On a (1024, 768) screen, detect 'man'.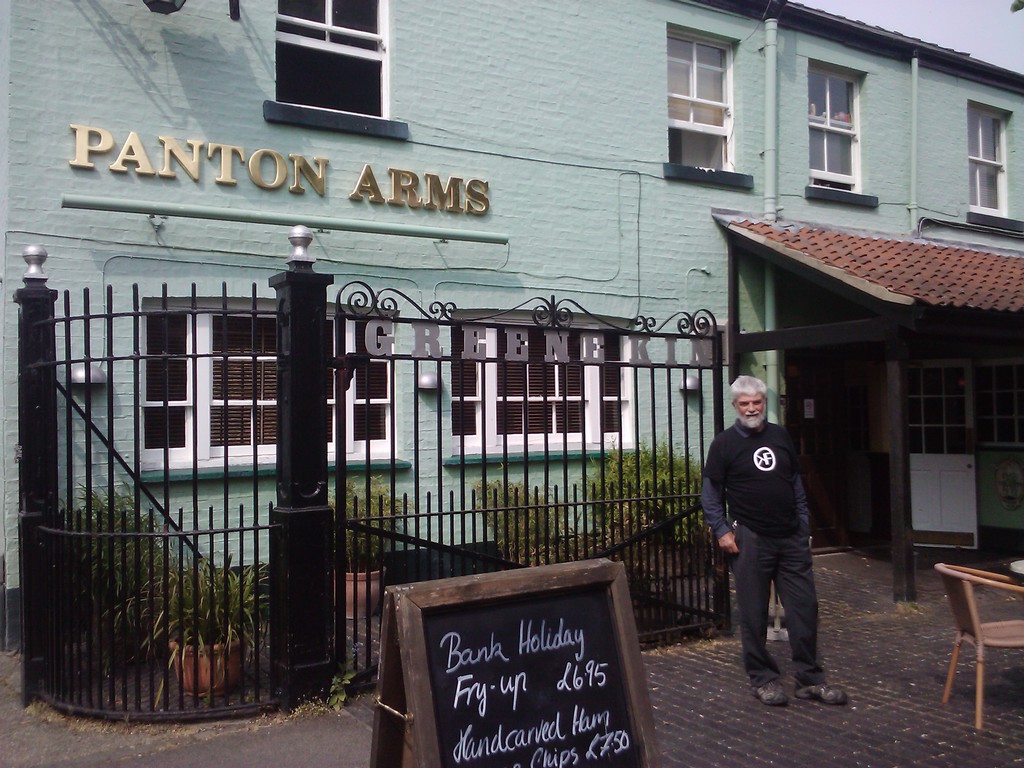
rect(704, 371, 834, 717).
